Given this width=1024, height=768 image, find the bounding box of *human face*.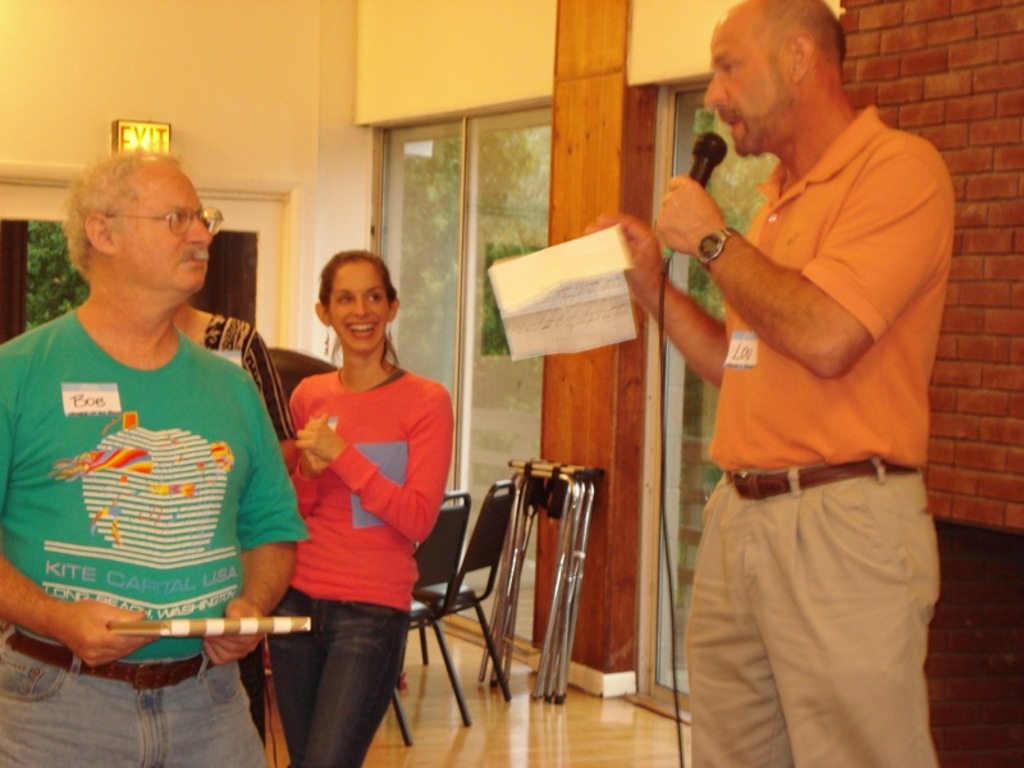
(x1=326, y1=257, x2=392, y2=356).
